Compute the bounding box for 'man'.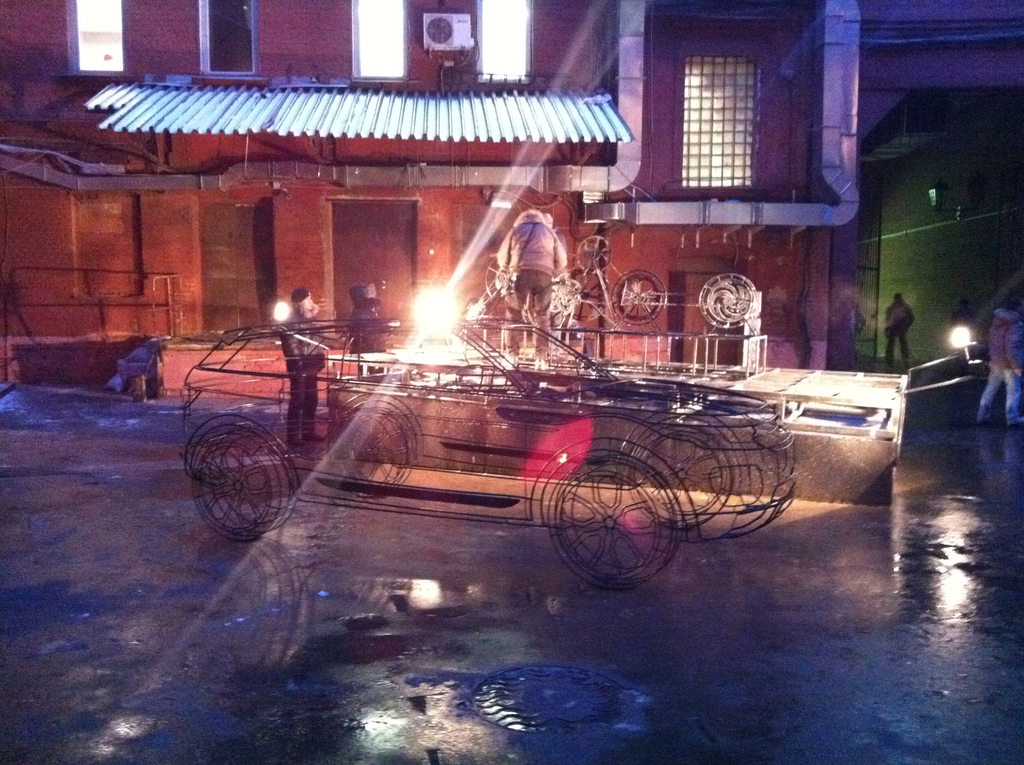
[882,291,912,370].
